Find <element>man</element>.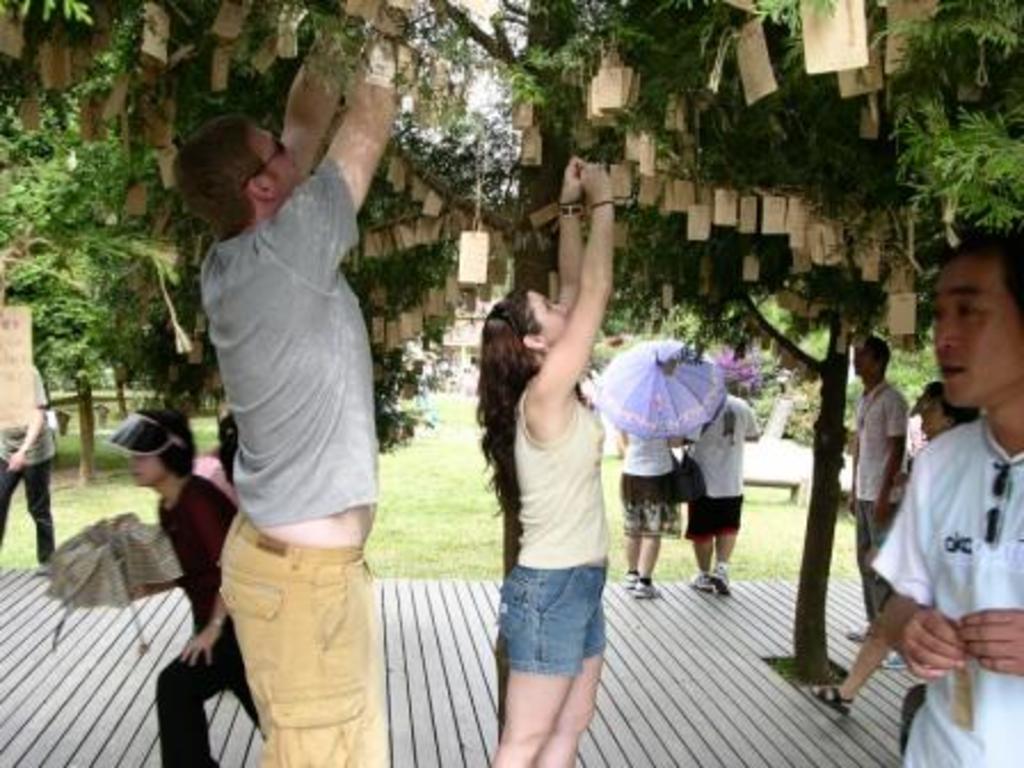
locate(162, 0, 393, 766).
